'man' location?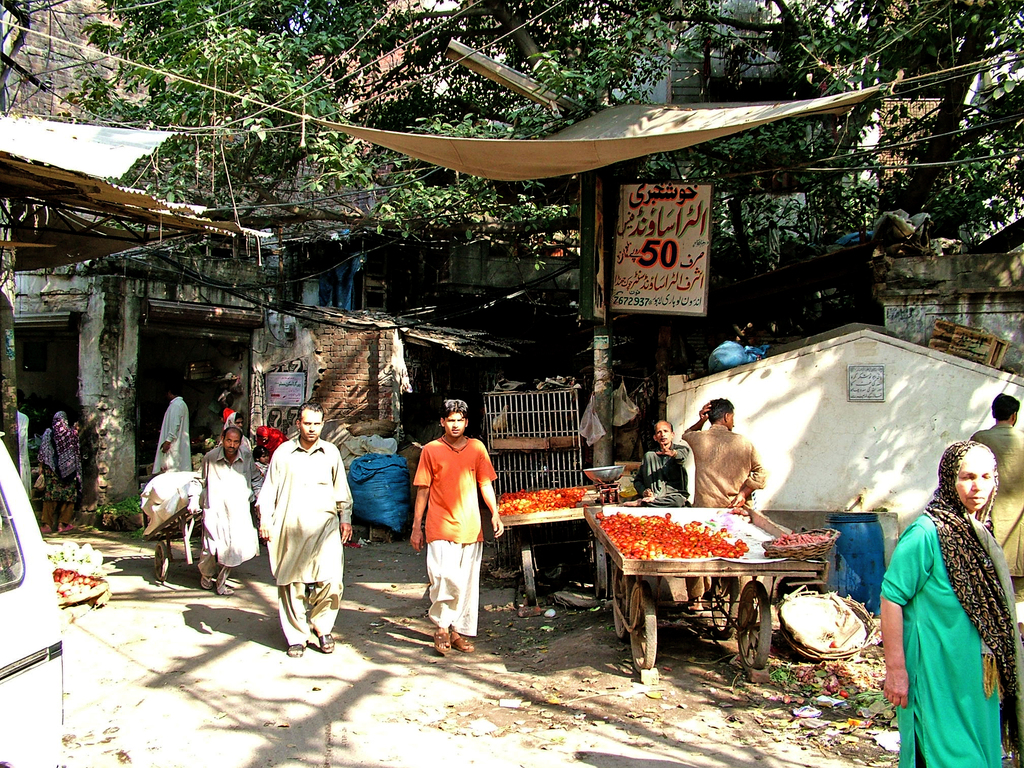
<box>969,391,1023,596</box>
